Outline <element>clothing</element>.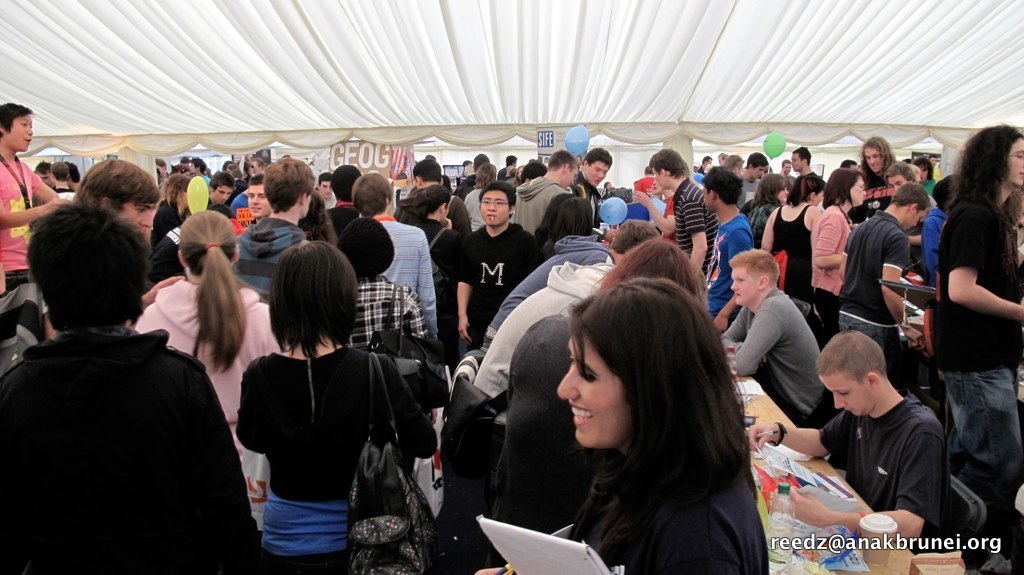
Outline: (4,313,264,574).
